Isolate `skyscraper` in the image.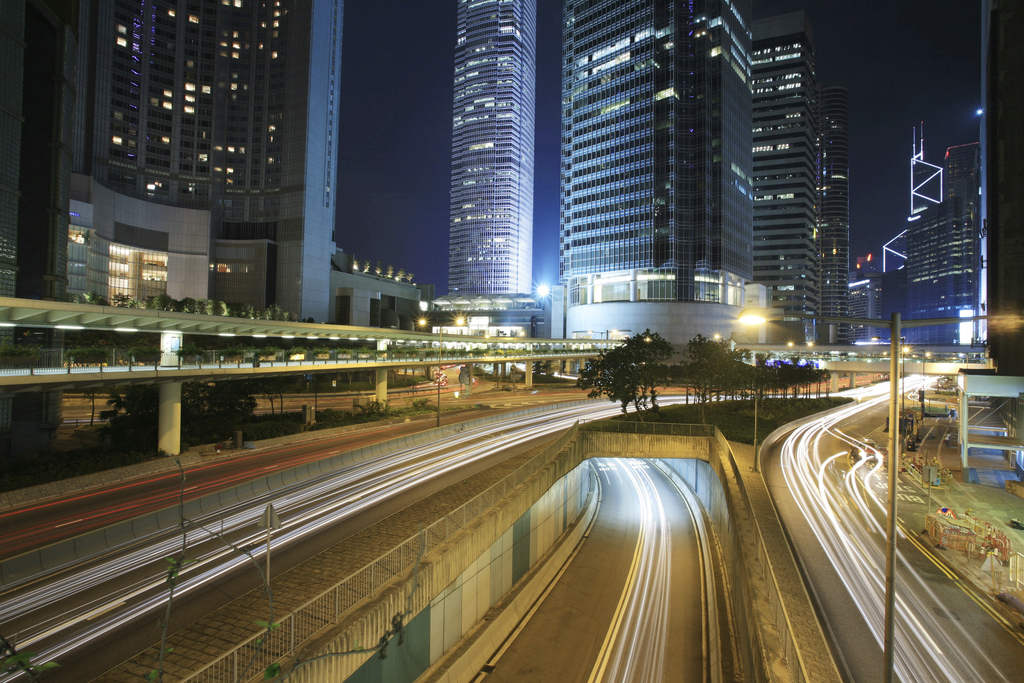
Isolated region: bbox(909, 124, 945, 219).
